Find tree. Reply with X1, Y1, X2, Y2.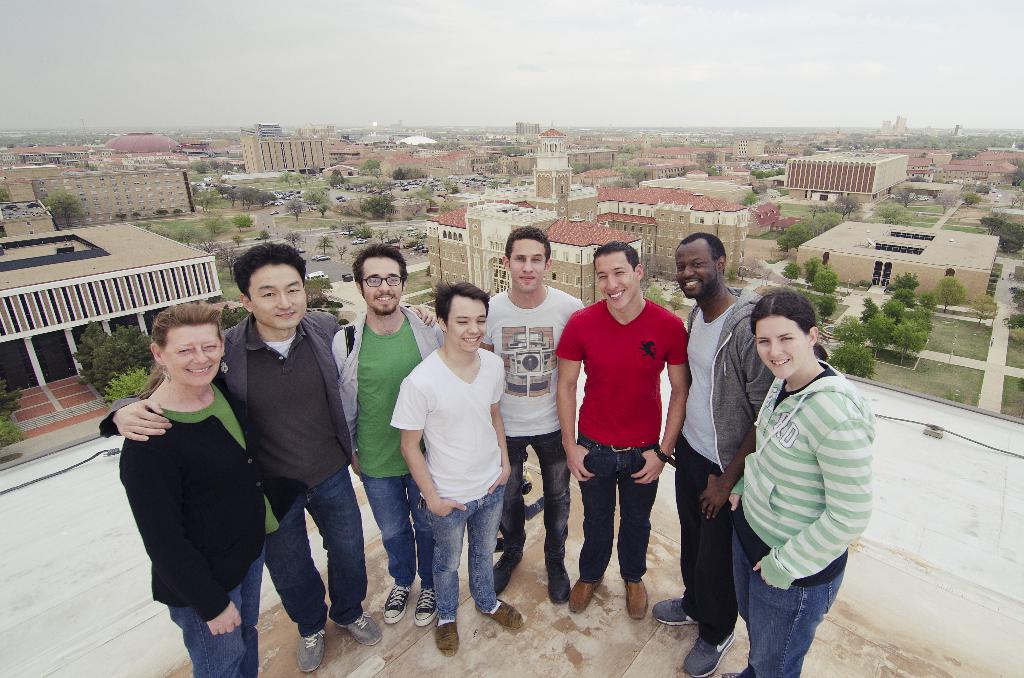
784, 259, 801, 284.
